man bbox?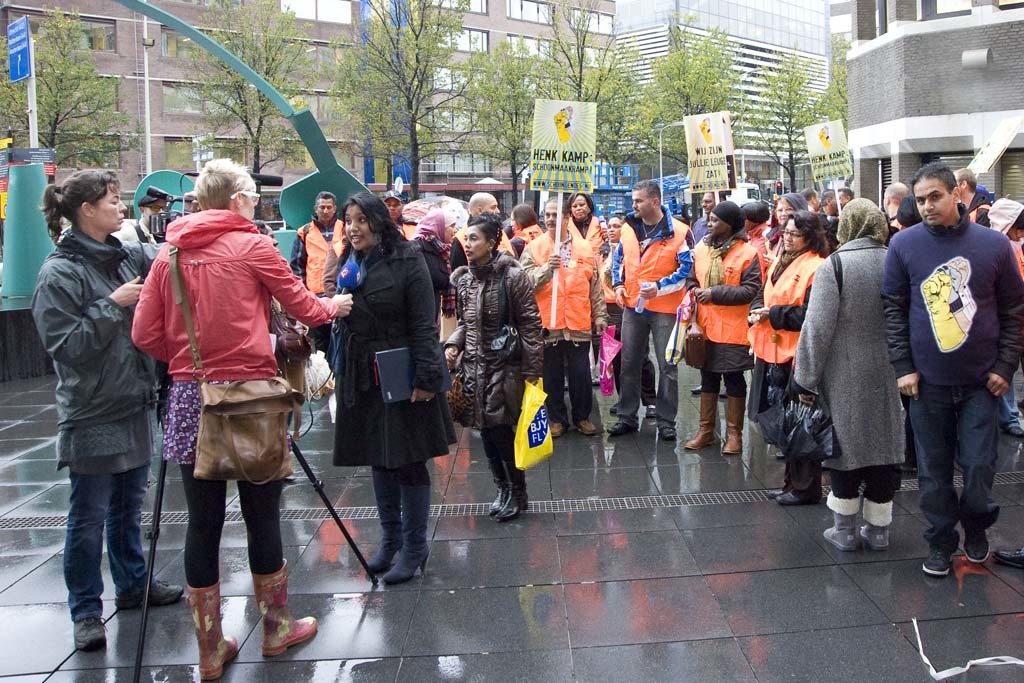
bbox=[376, 187, 424, 234]
